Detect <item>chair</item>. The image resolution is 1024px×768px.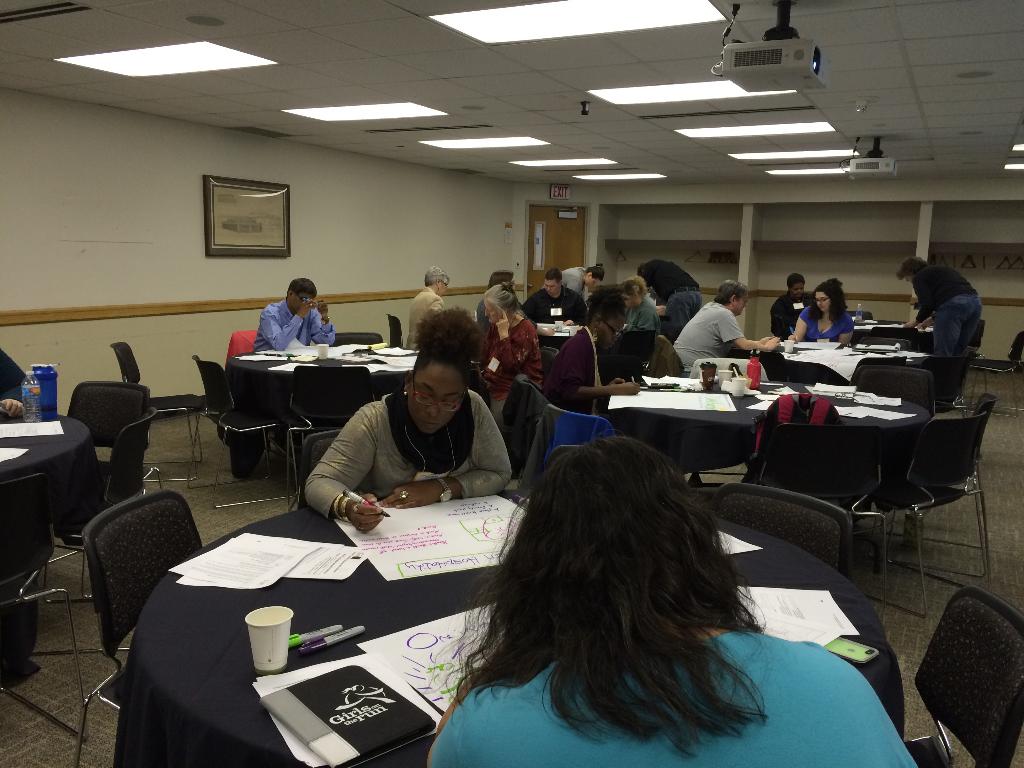
516:403:615:495.
